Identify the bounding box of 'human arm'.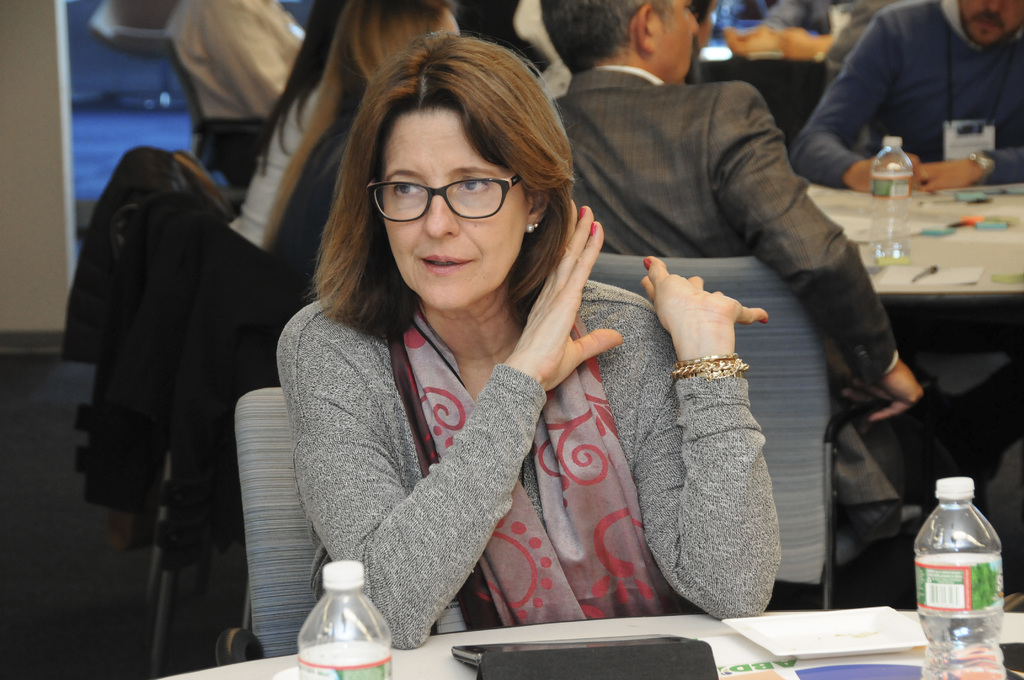
box=[221, 17, 287, 117].
